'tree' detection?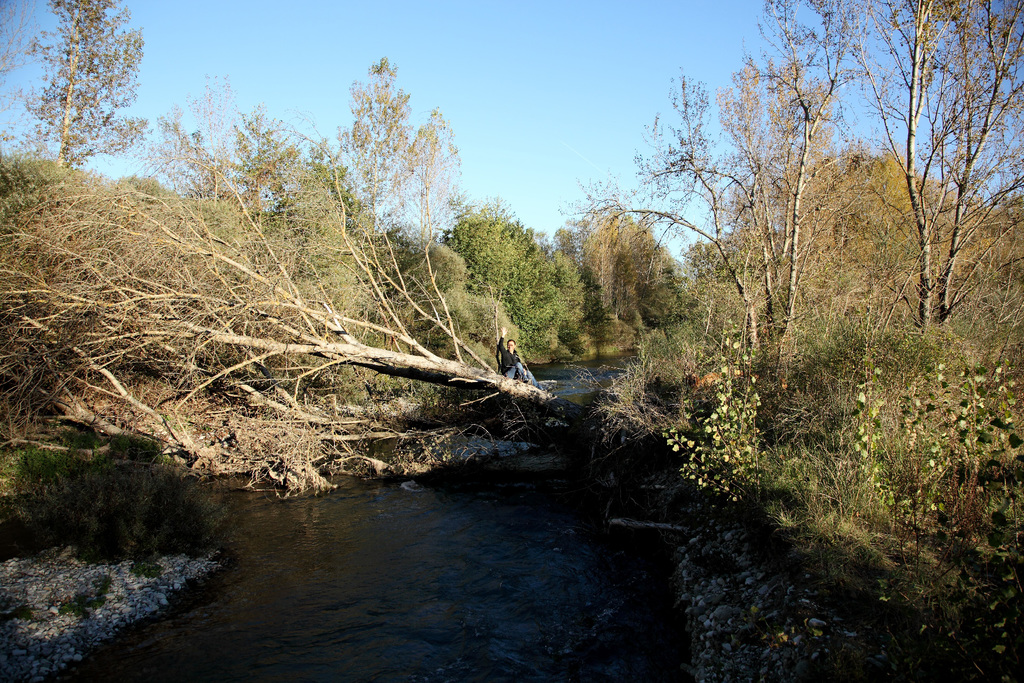
842,0,1023,336
